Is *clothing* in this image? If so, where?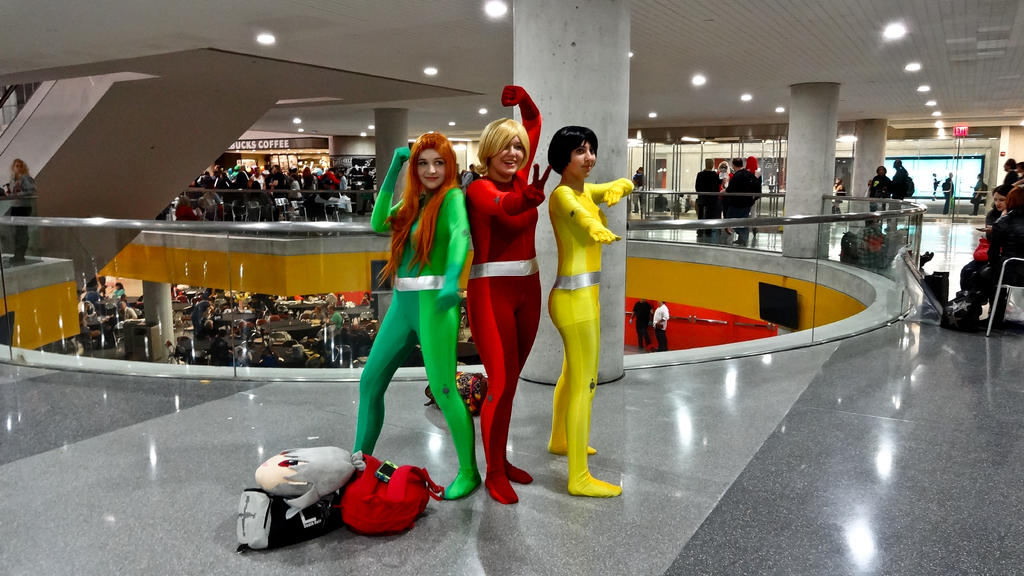
Yes, at detection(869, 174, 894, 213).
